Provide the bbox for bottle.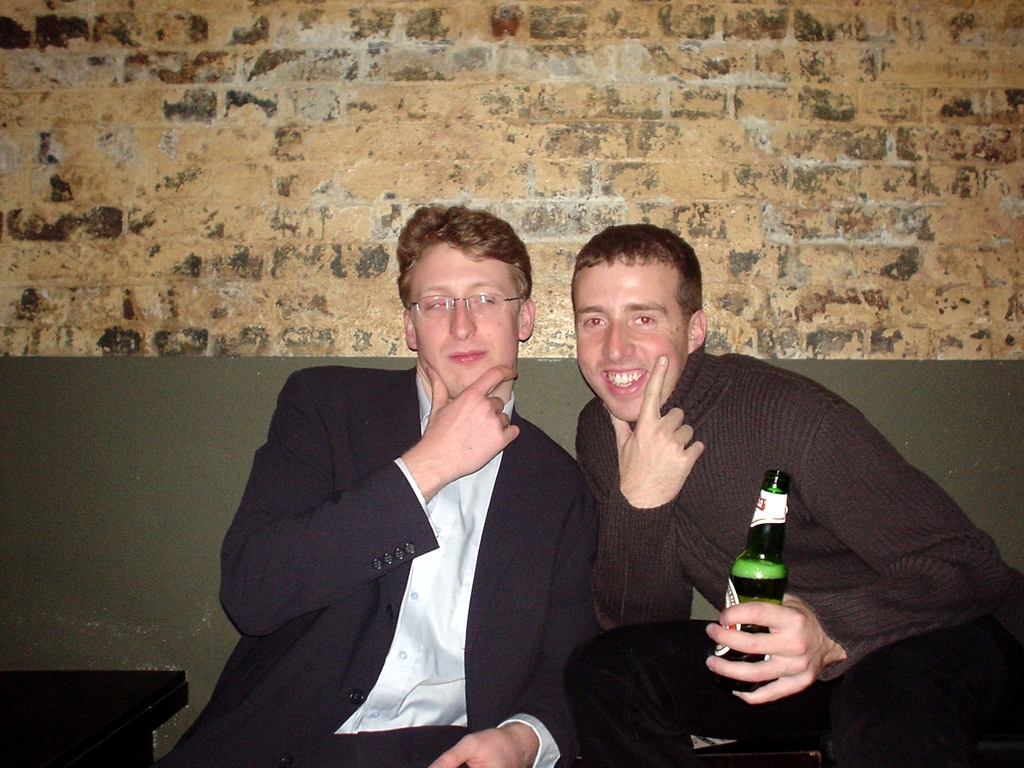
box=[711, 464, 792, 682].
